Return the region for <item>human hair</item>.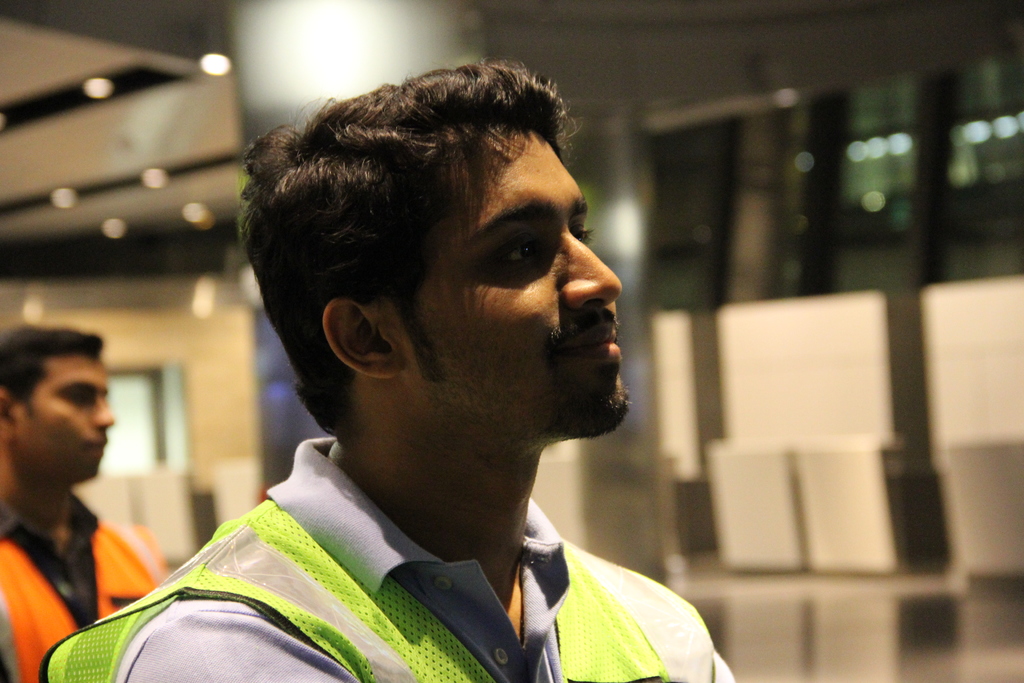
bbox=[0, 316, 105, 413].
